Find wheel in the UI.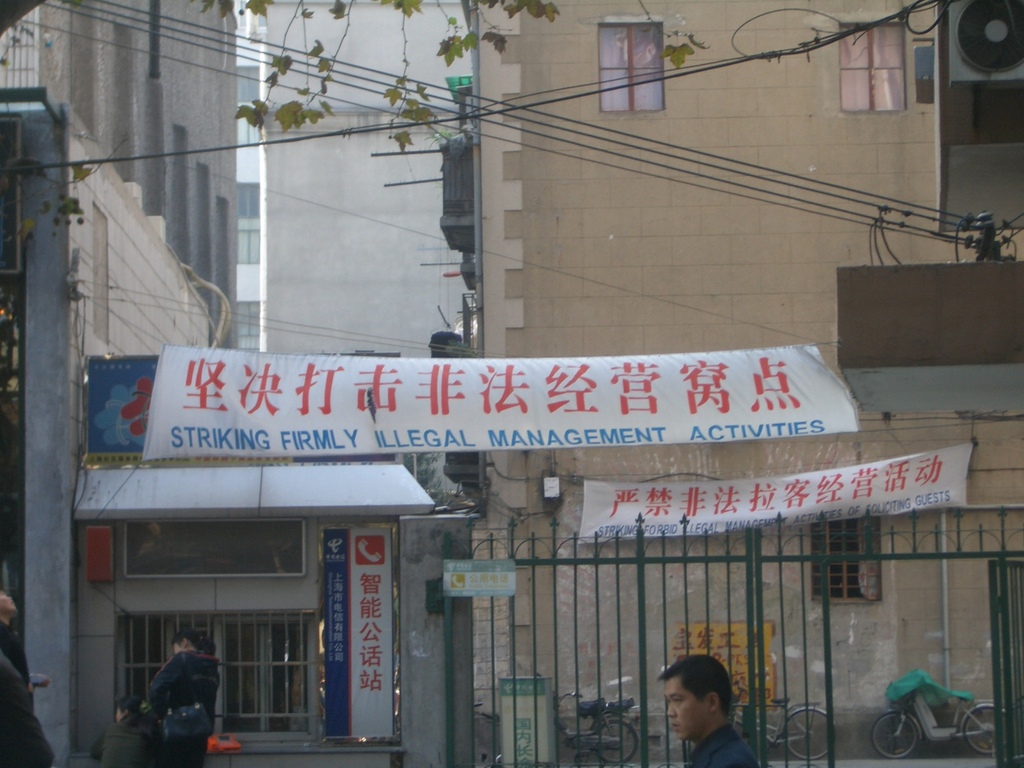
UI element at 959:705:1016:763.
